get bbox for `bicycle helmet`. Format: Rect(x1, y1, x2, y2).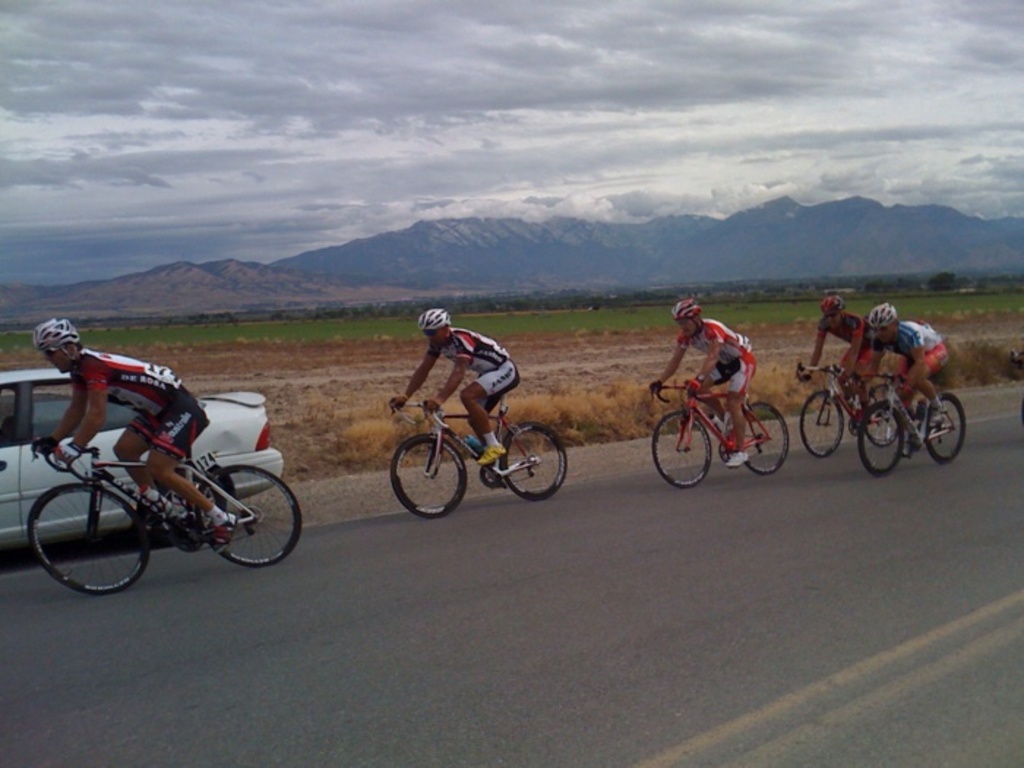
Rect(663, 301, 696, 319).
